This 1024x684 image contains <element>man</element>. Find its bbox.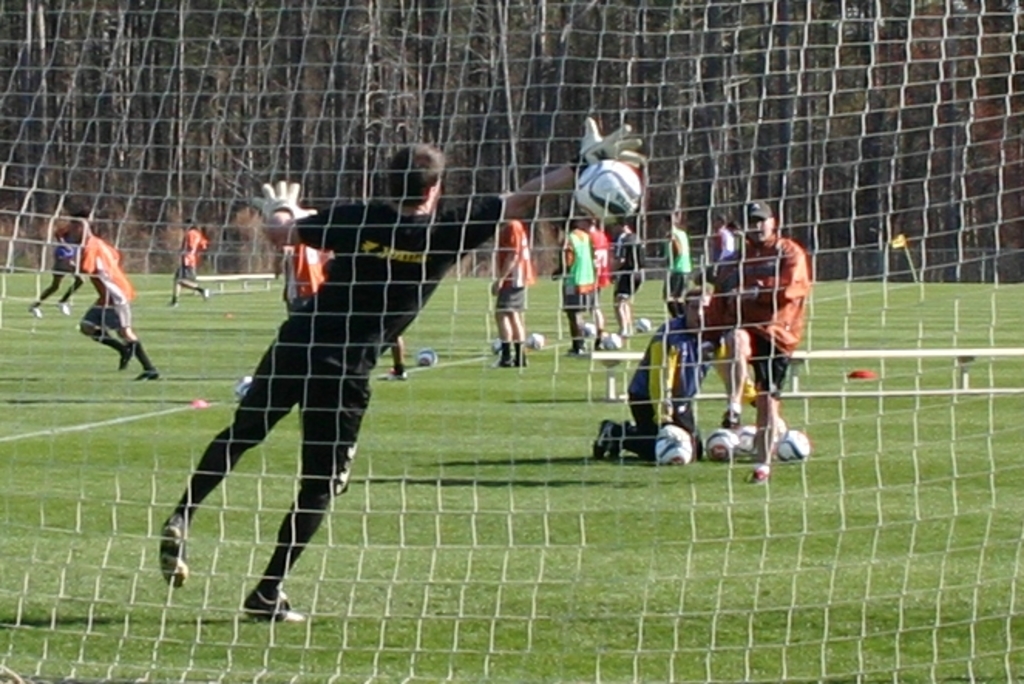
659,215,693,318.
